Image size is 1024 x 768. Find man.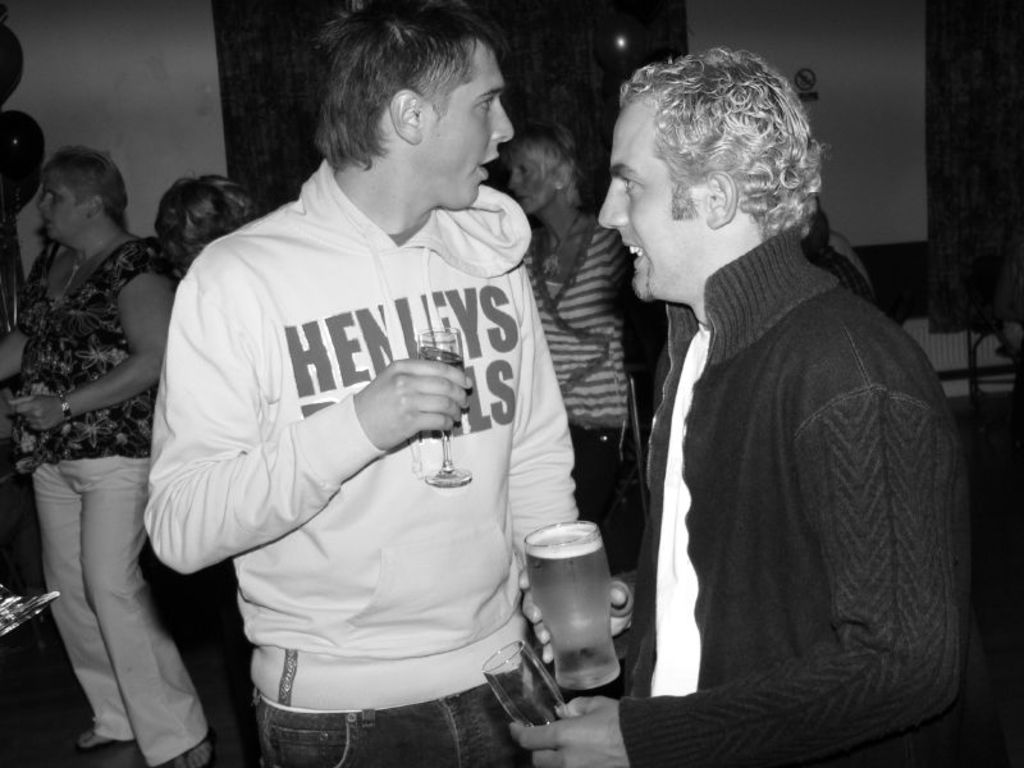
select_region(547, 73, 974, 767).
